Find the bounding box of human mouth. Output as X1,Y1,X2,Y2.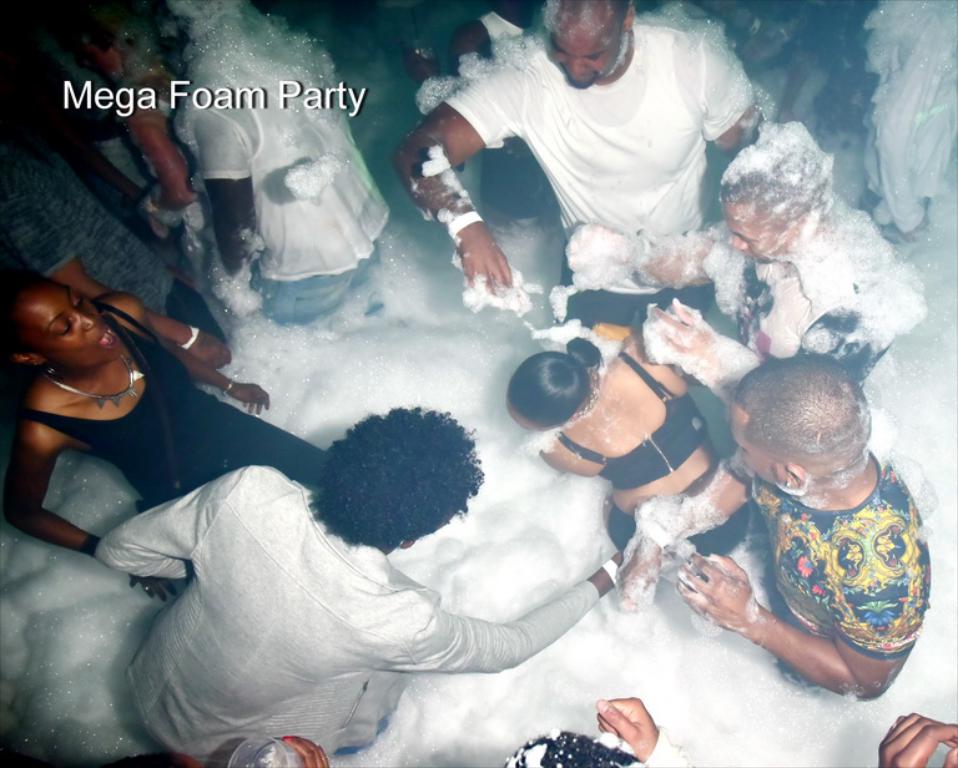
99,332,117,352.
